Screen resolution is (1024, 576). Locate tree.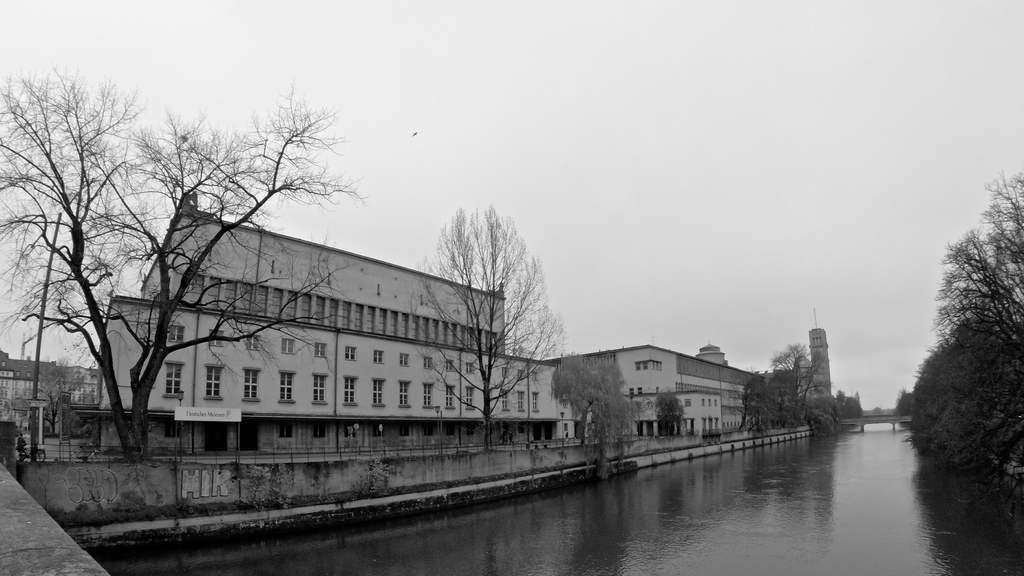
0,65,365,461.
